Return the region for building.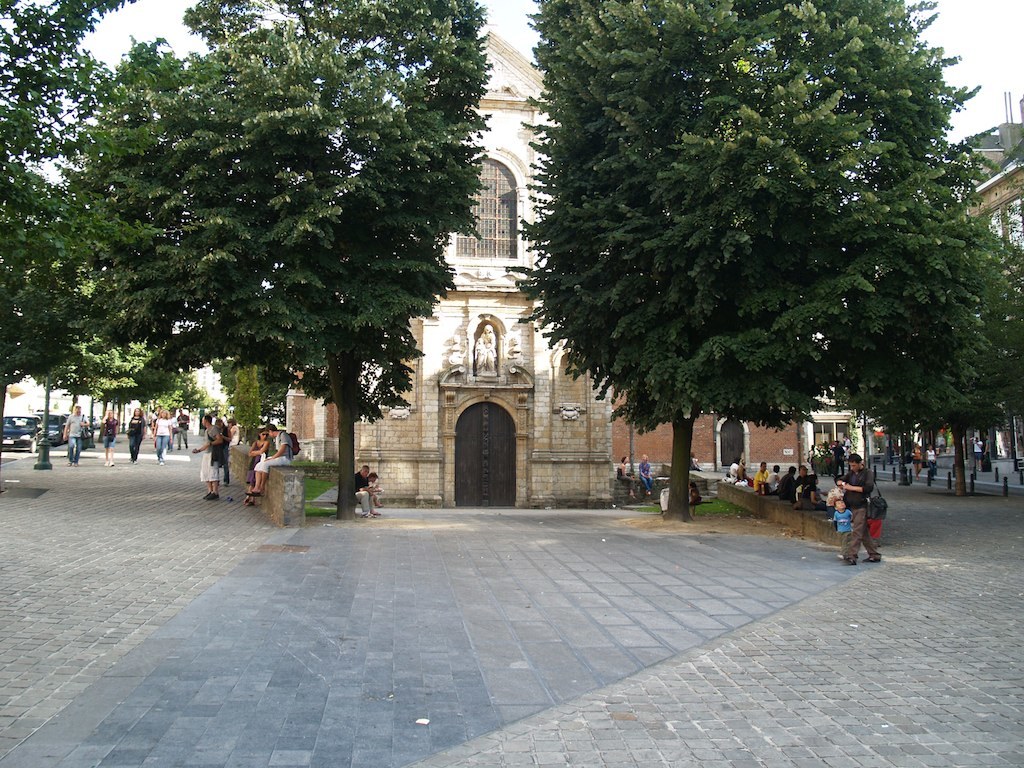
select_region(278, 22, 621, 509).
